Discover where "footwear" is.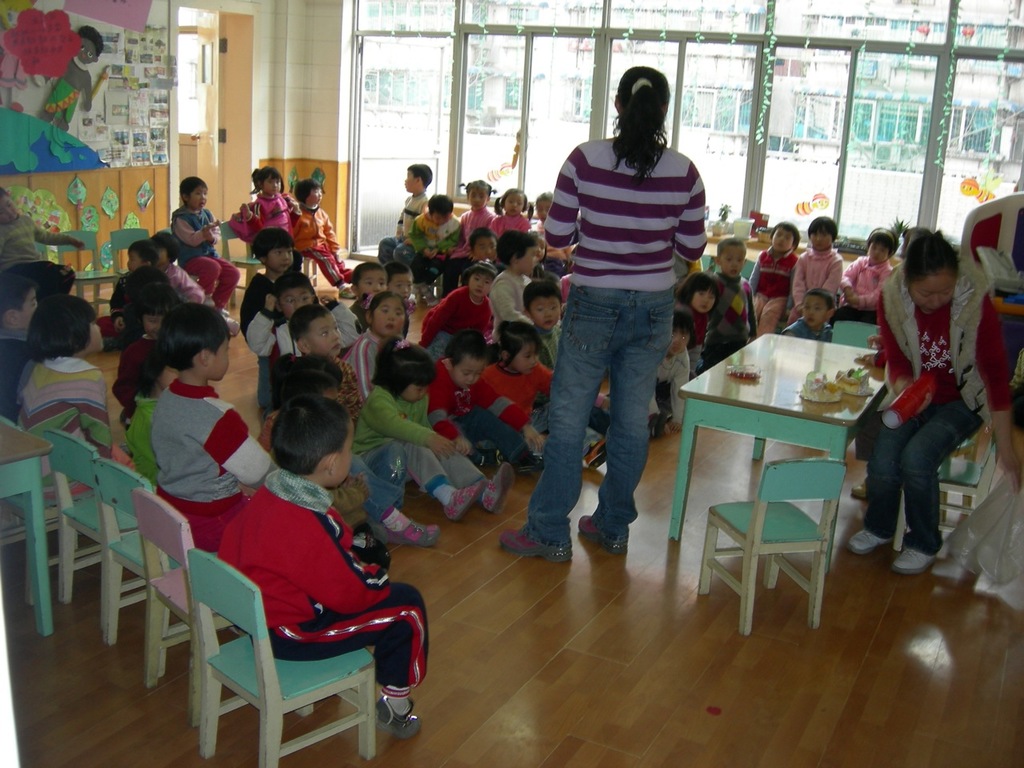
Discovered at <bbox>338, 286, 362, 298</bbox>.
